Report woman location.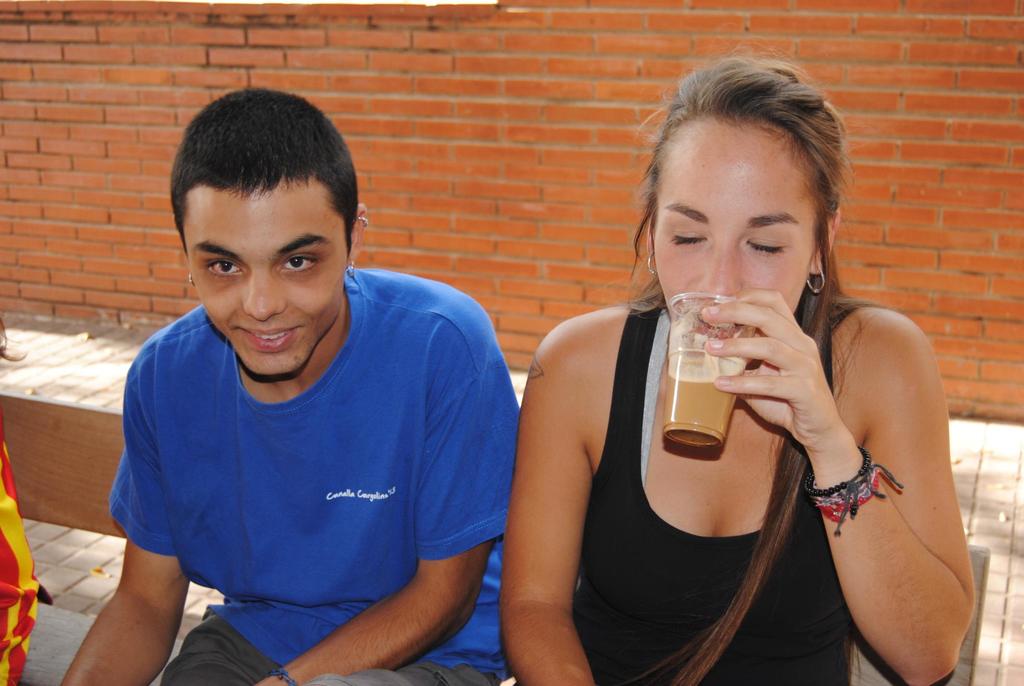
Report: (507,52,954,669).
